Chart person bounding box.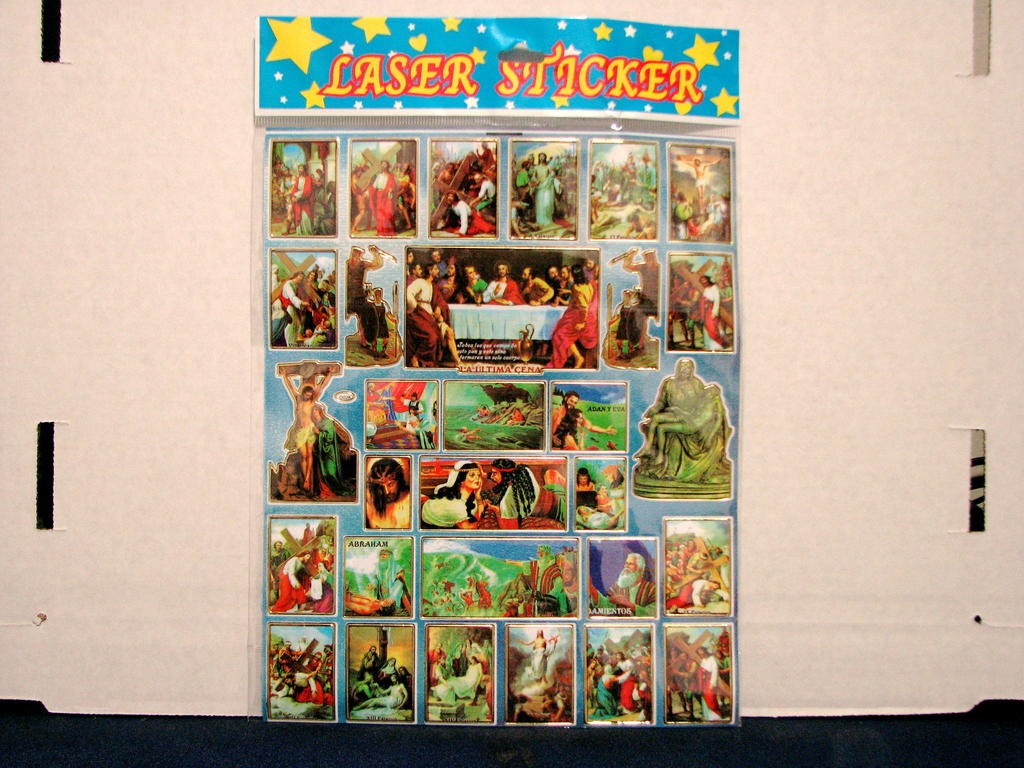
Charted: bbox=(280, 365, 337, 491).
